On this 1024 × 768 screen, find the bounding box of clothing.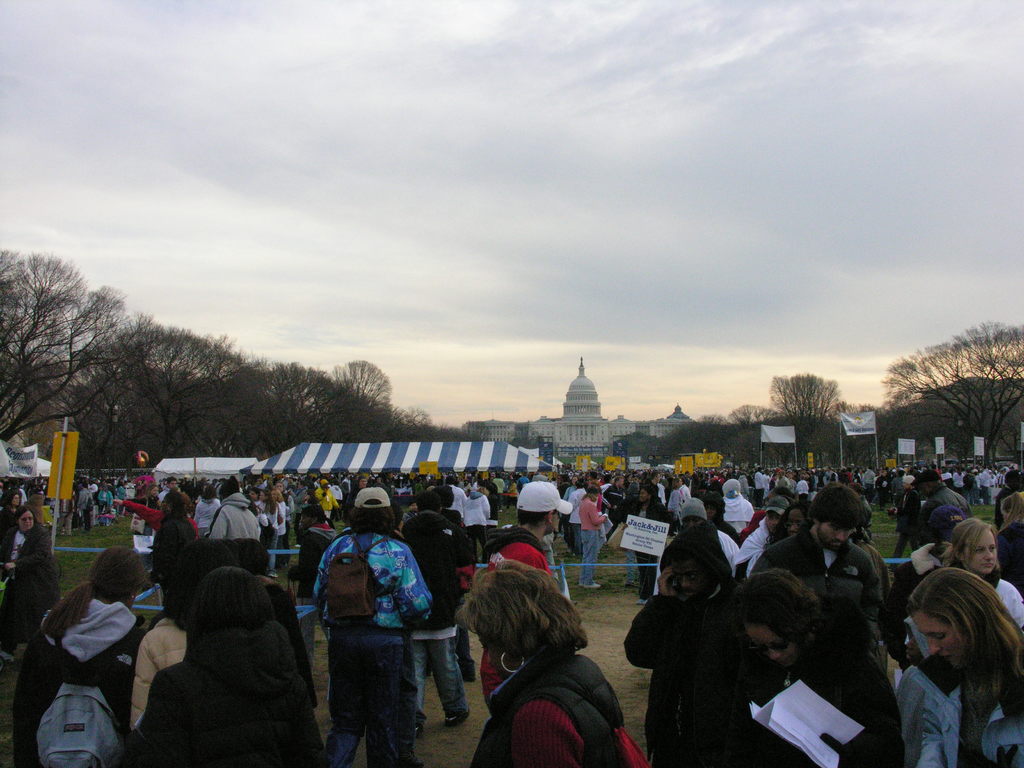
Bounding box: select_region(623, 497, 671, 598).
